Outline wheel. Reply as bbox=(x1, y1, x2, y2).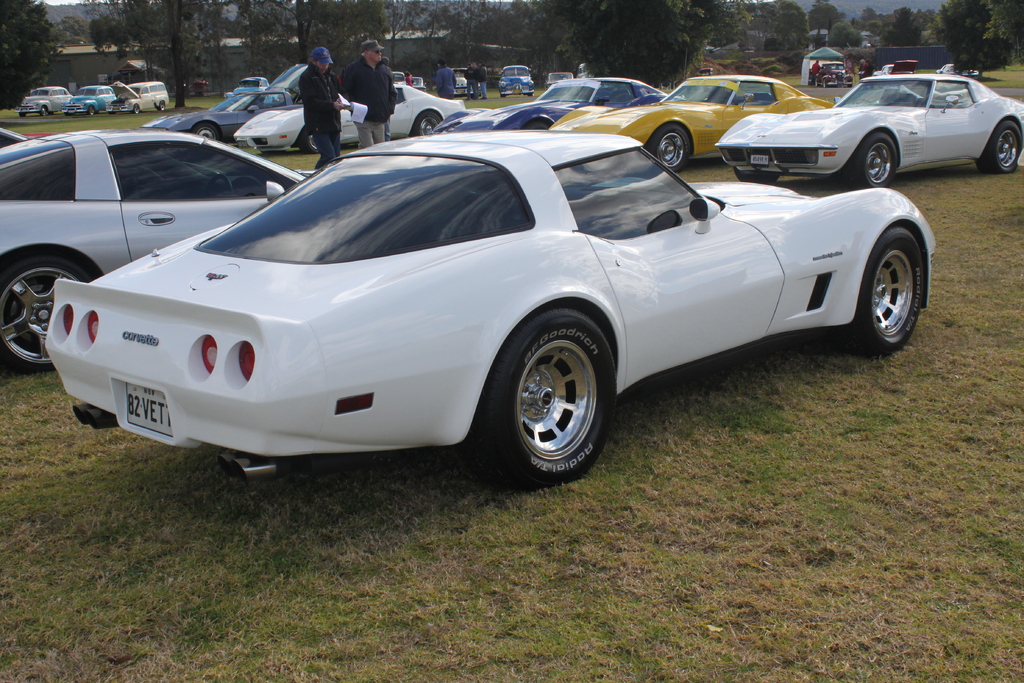
bbox=(132, 104, 139, 112).
